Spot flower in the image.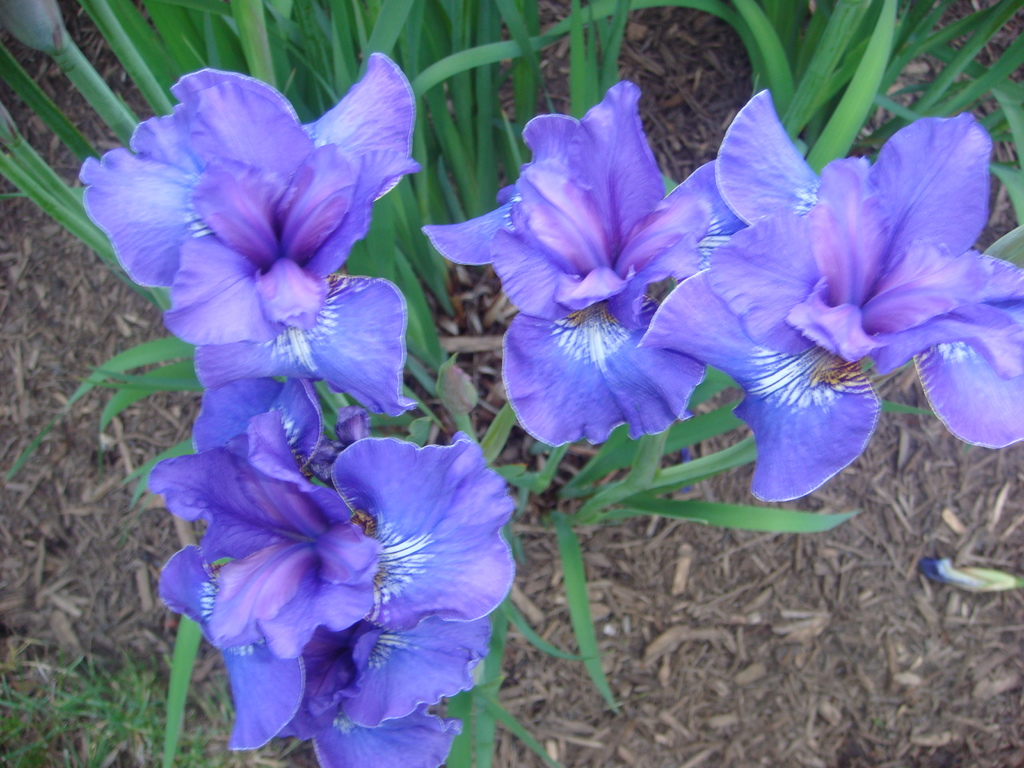
flower found at 82:56:422:346.
